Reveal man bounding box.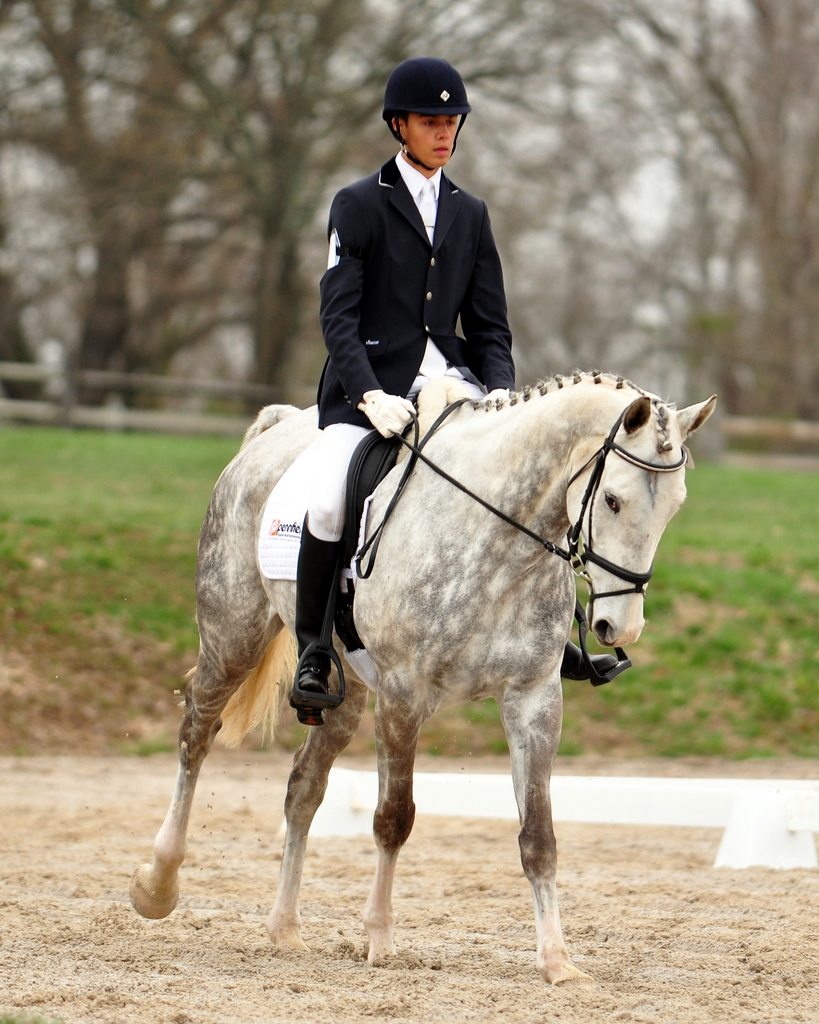
Revealed: (x1=284, y1=58, x2=626, y2=734).
